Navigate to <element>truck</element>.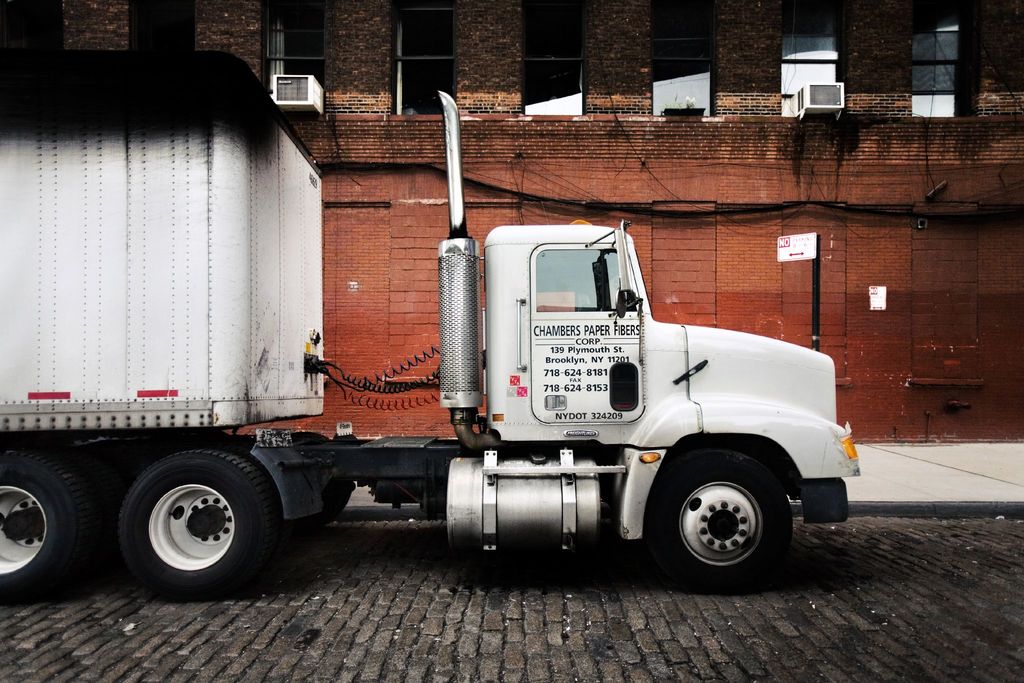
Navigation target: 8, 86, 816, 572.
